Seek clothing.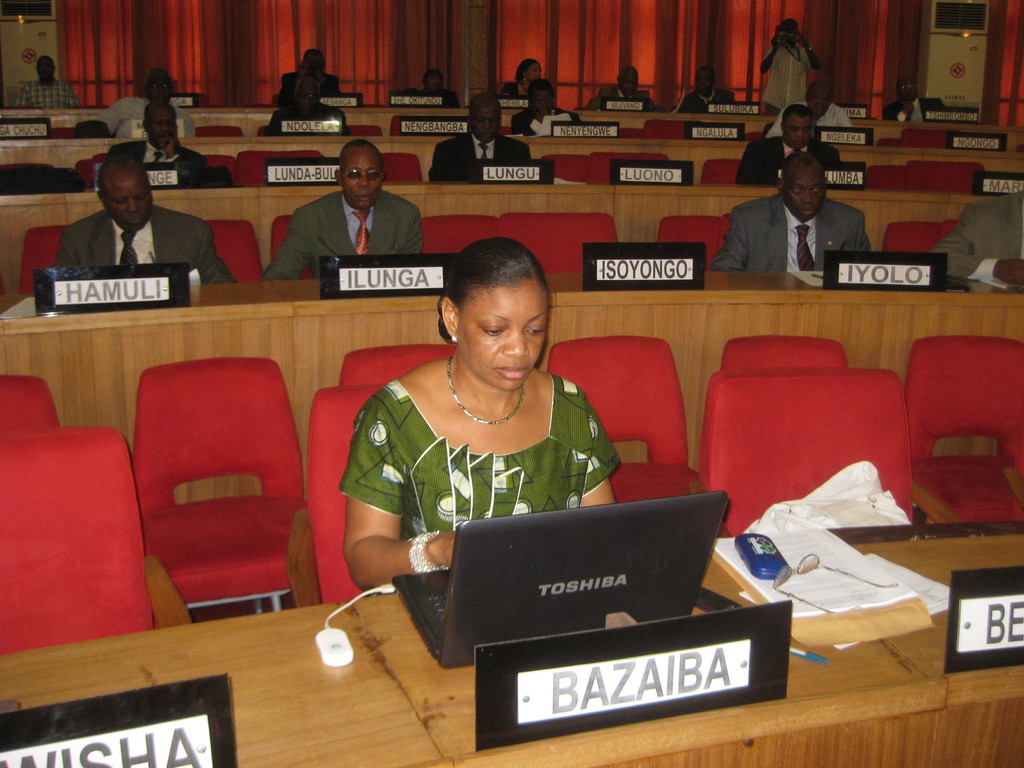
box=[260, 191, 419, 285].
